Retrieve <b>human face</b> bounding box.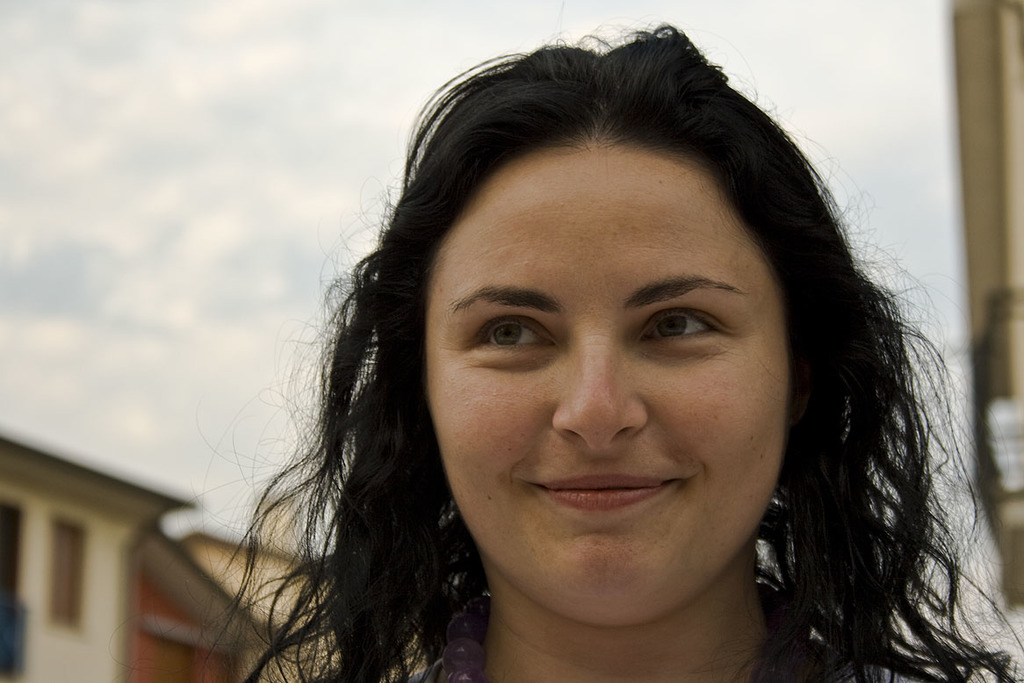
Bounding box: 432 144 787 617.
